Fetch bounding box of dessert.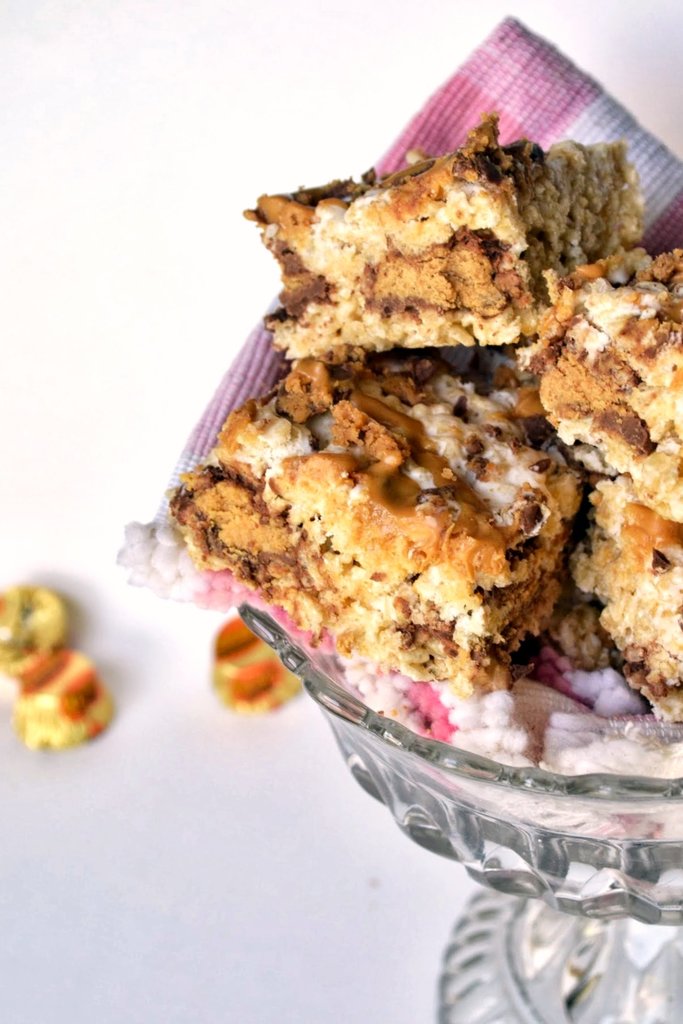
Bbox: [253, 118, 648, 354].
